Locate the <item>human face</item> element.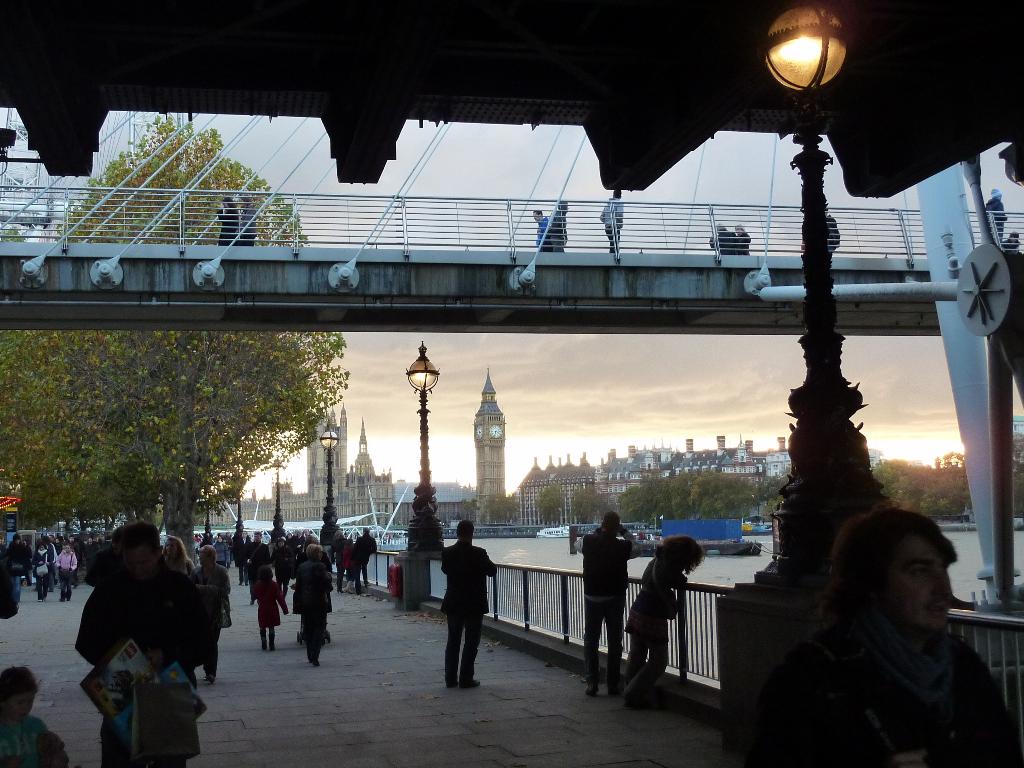
Element bbox: l=168, t=539, r=180, b=559.
